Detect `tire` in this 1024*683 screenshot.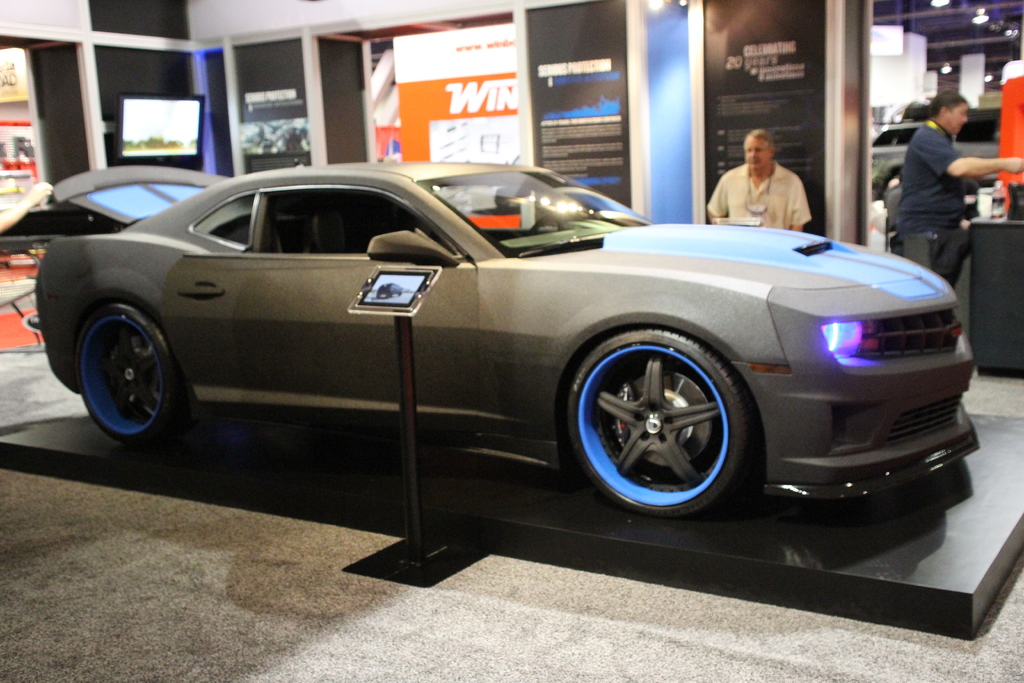
Detection: bbox(79, 303, 189, 446).
